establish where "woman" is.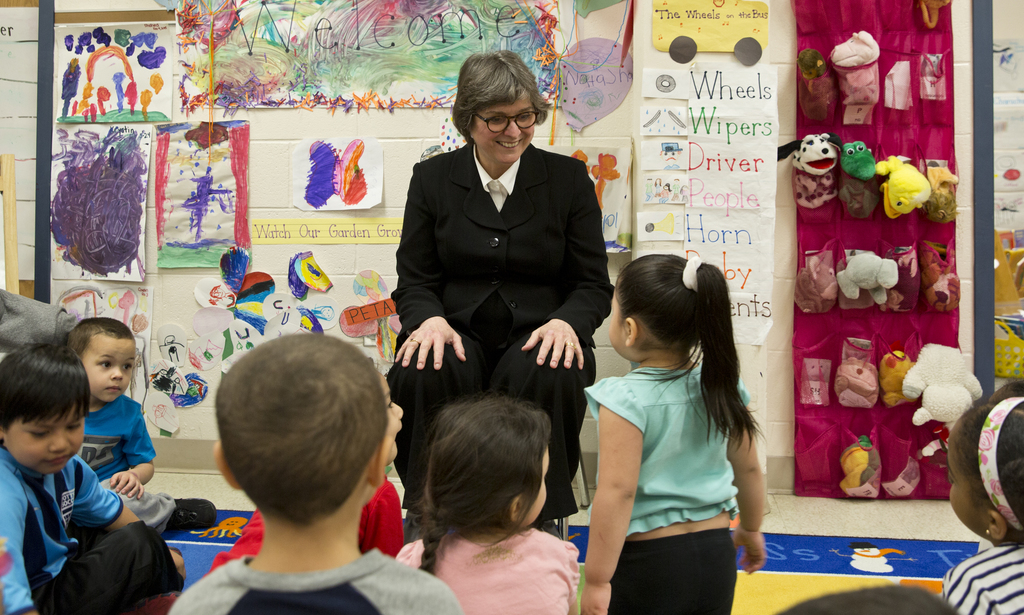
Established at region(568, 252, 772, 614).
